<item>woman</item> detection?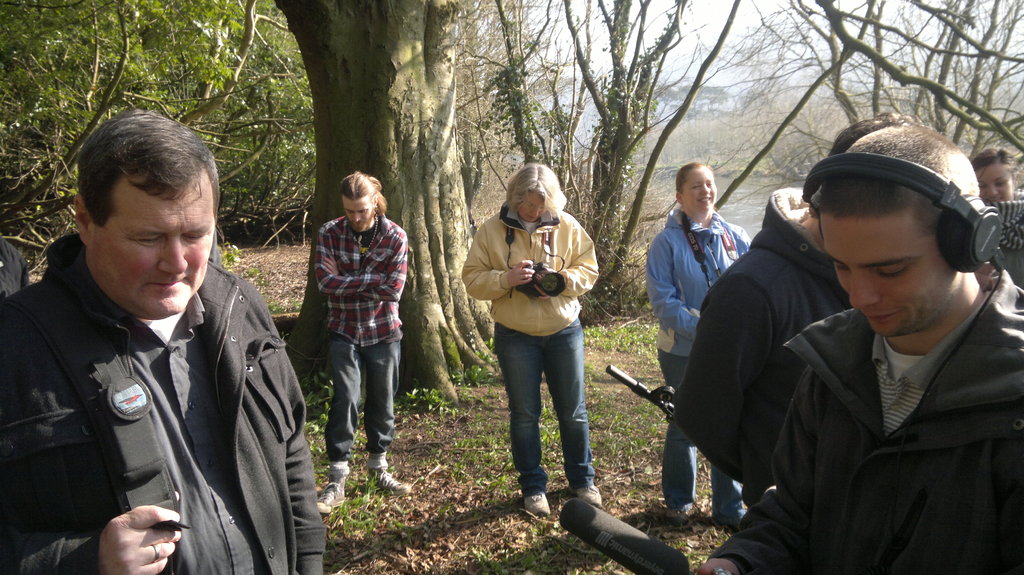
(964,145,1023,291)
